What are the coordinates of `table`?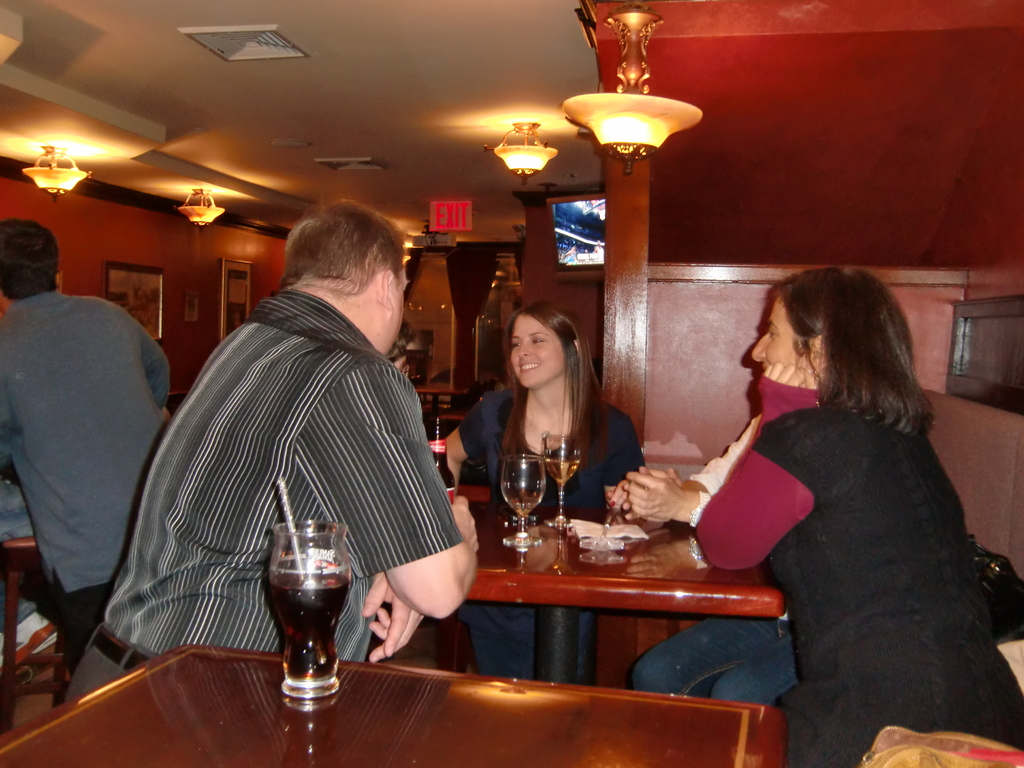
select_region(0, 642, 790, 767).
